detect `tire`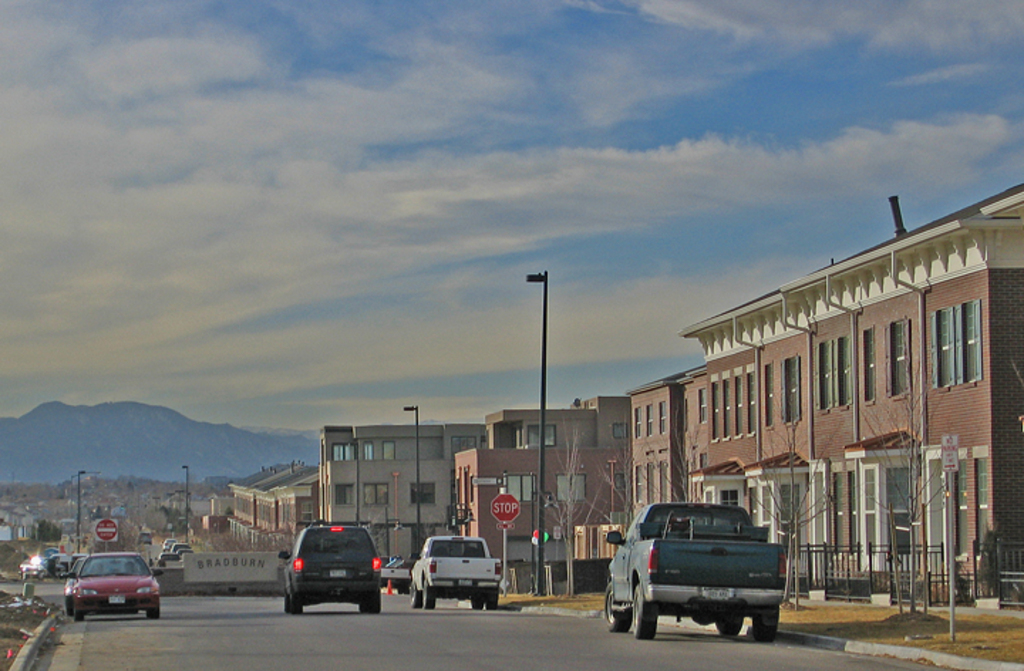
pyautogui.locateOnScreen(754, 608, 778, 644)
